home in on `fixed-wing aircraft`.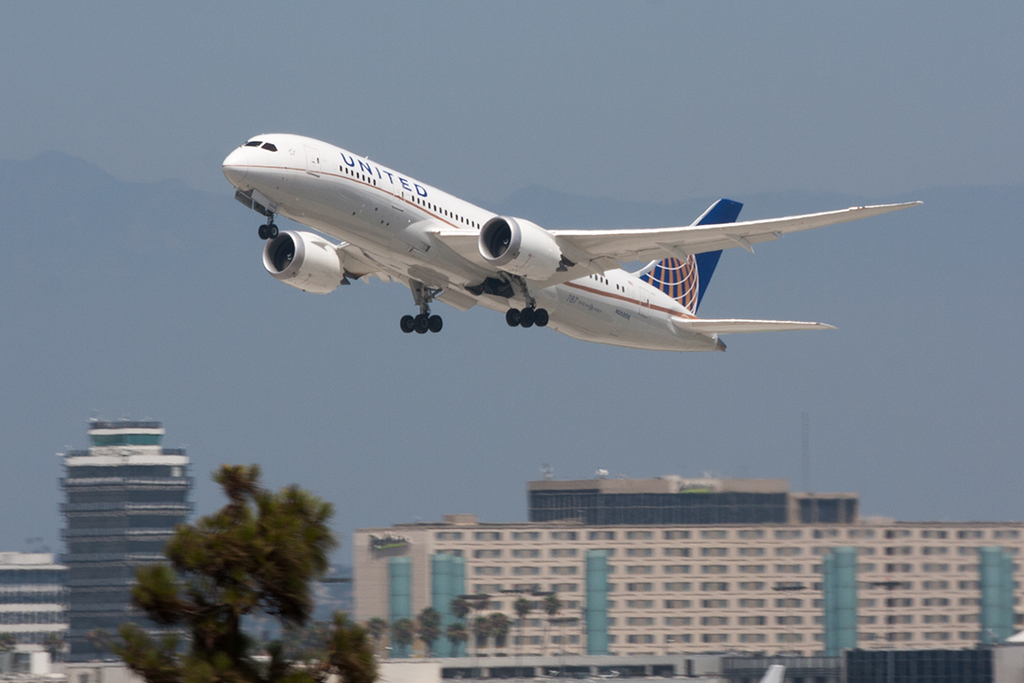
Homed in at (216,134,928,355).
